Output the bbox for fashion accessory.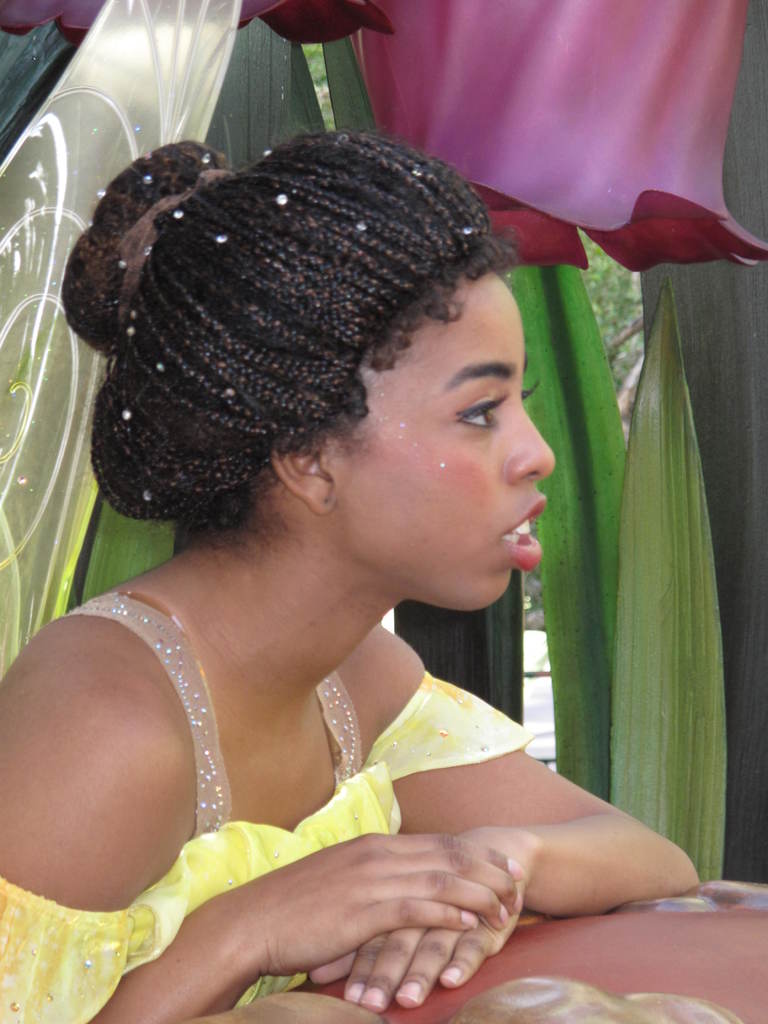
x1=173, y1=212, x2=188, y2=219.
